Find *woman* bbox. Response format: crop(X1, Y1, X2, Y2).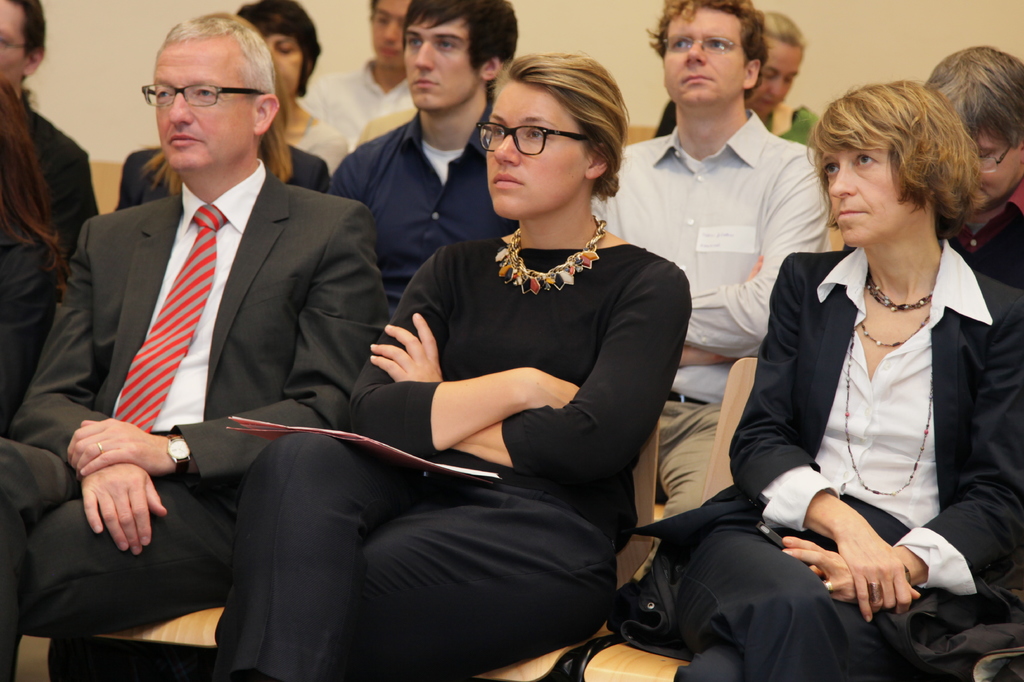
crop(212, 52, 696, 681).
